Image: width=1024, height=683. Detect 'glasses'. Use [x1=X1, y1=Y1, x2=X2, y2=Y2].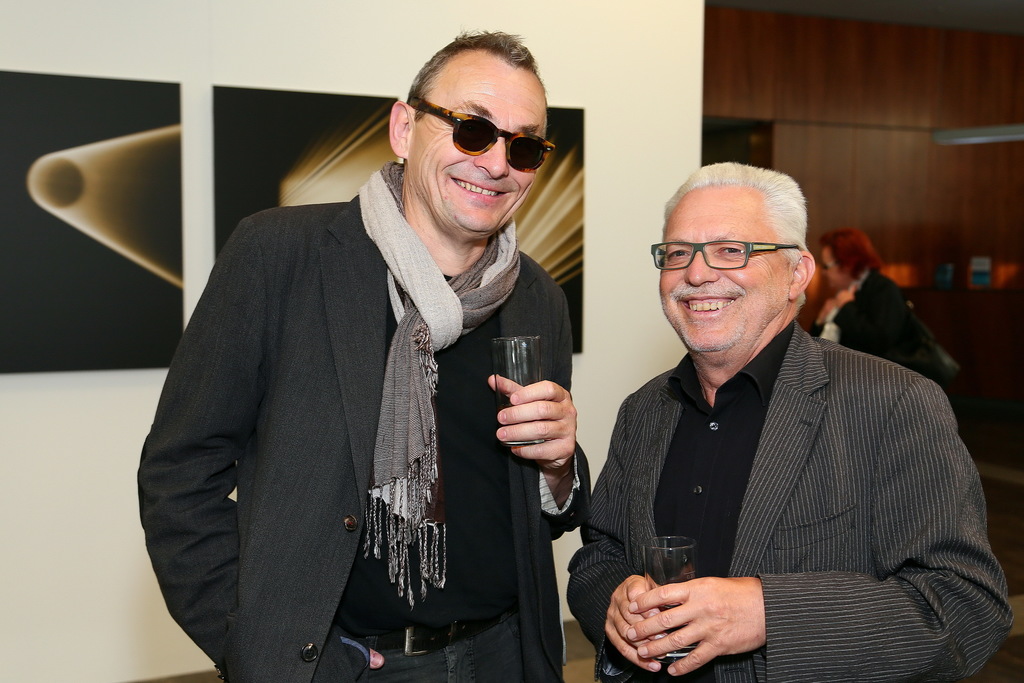
[x1=652, y1=224, x2=820, y2=293].
